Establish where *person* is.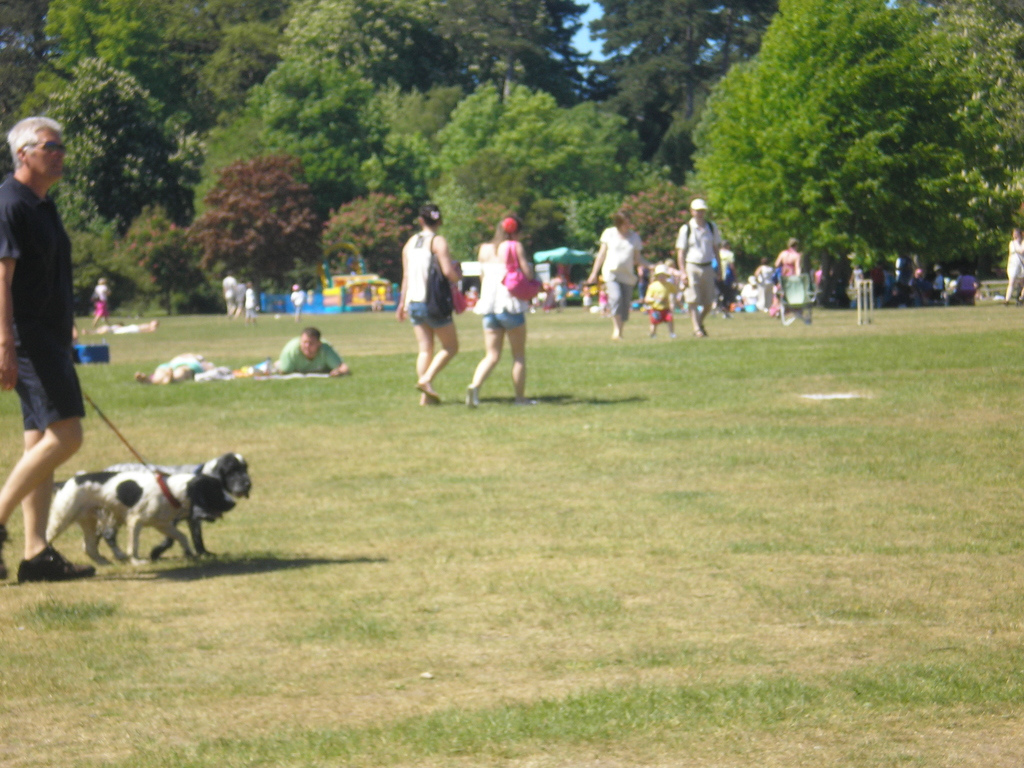
Established at pyautogui.locateOnScreen(0, 115, 94, 582).
